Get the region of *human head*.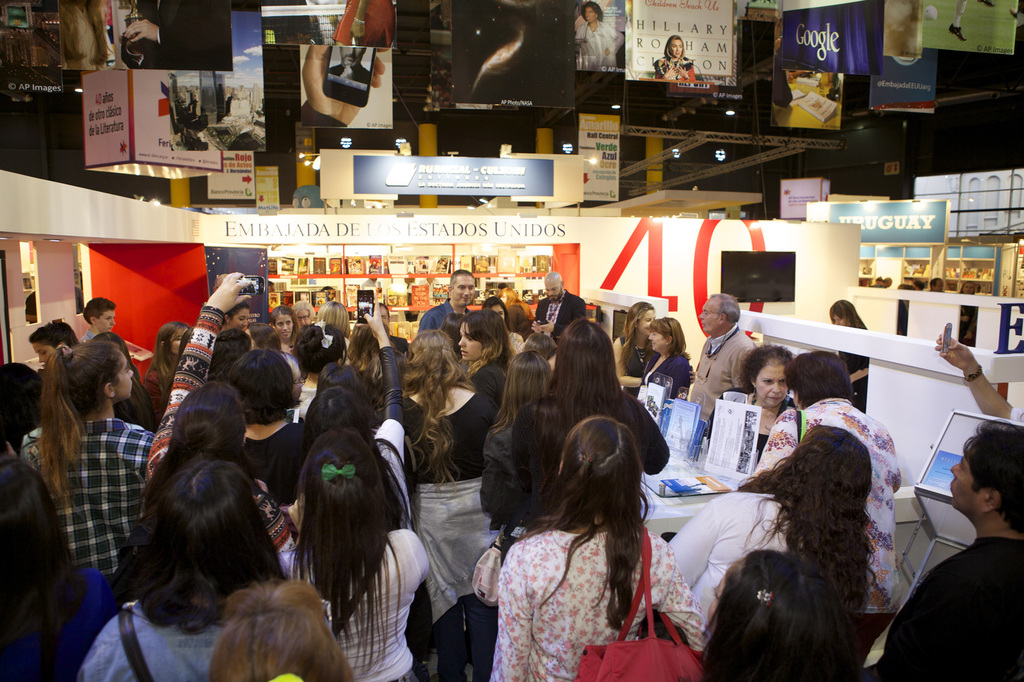
Rect(440, 313, 463, 341).
